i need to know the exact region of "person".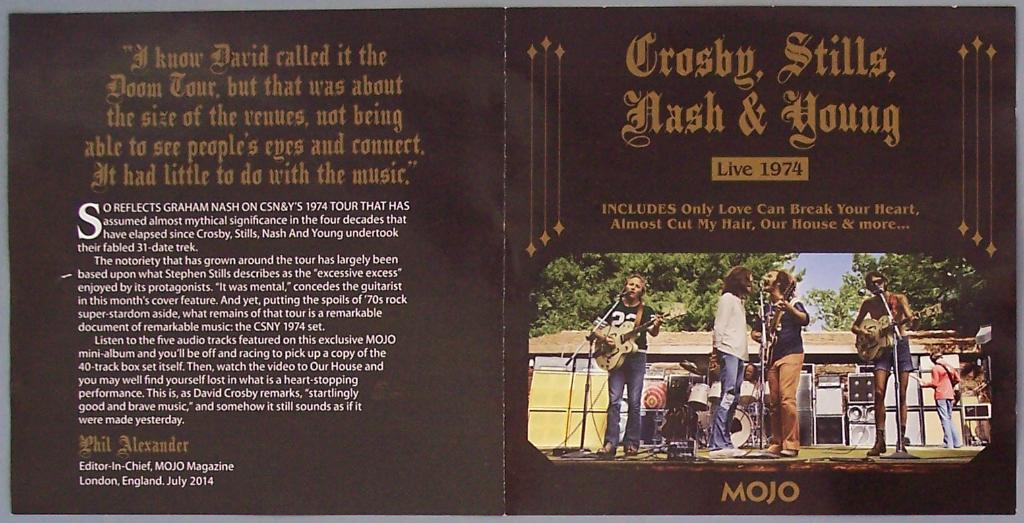
Region: 920/350/961/447.
